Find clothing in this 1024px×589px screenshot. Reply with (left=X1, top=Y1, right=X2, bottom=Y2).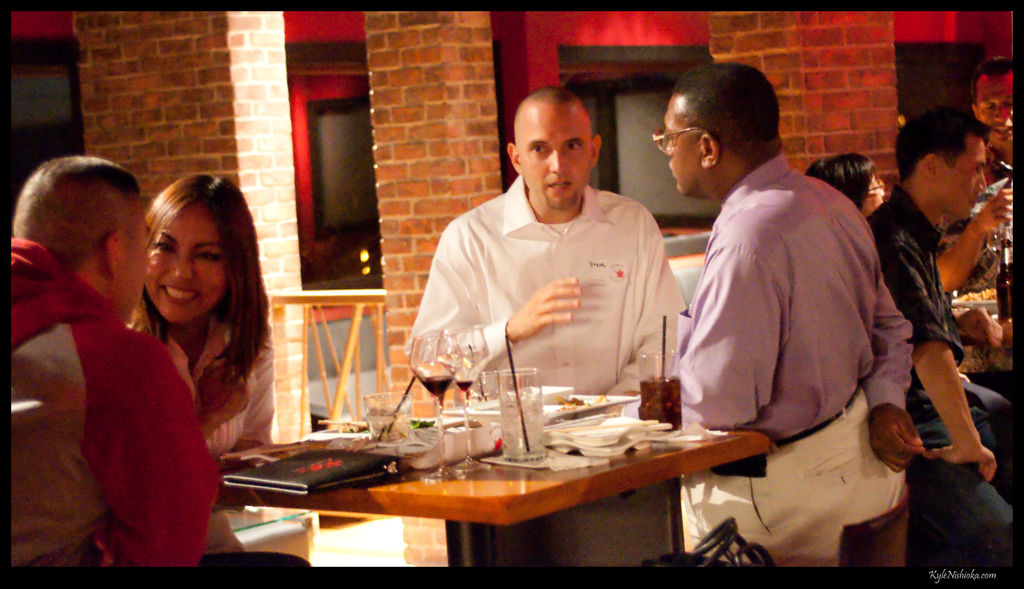
(left=123, top=297, right=275, bottom=460).
